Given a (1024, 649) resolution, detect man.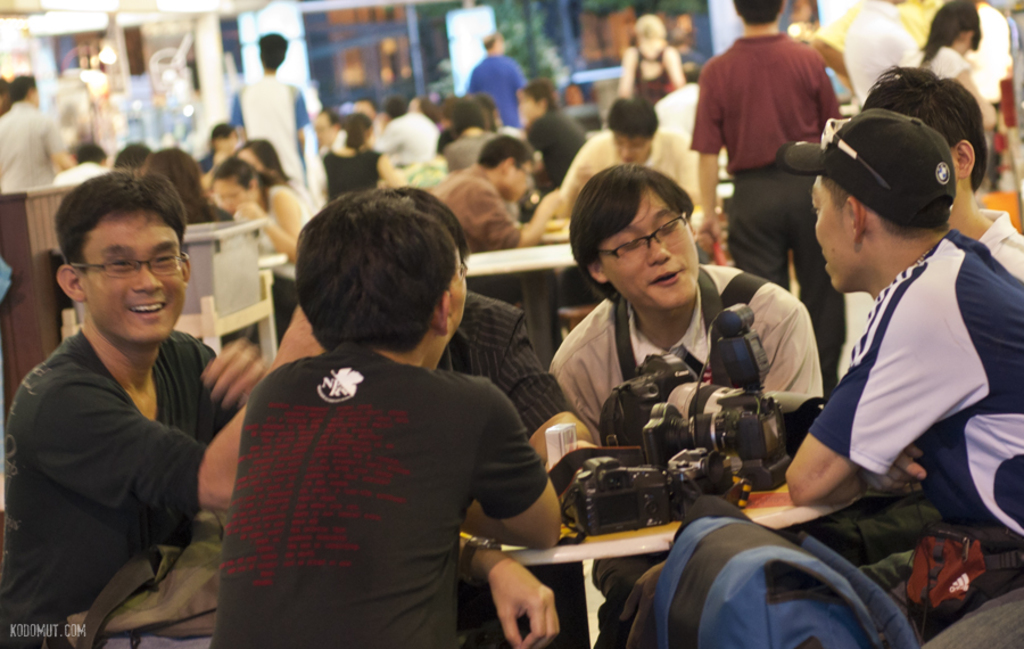
0,69,71,191.
